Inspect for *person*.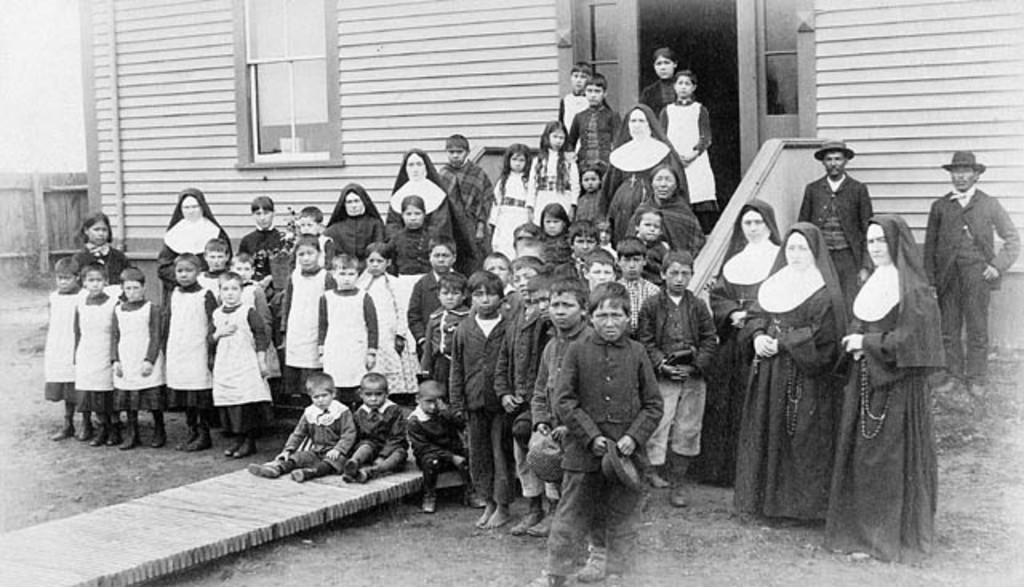
Inspection: (left=229, top=250, right=282, bottom=377).
